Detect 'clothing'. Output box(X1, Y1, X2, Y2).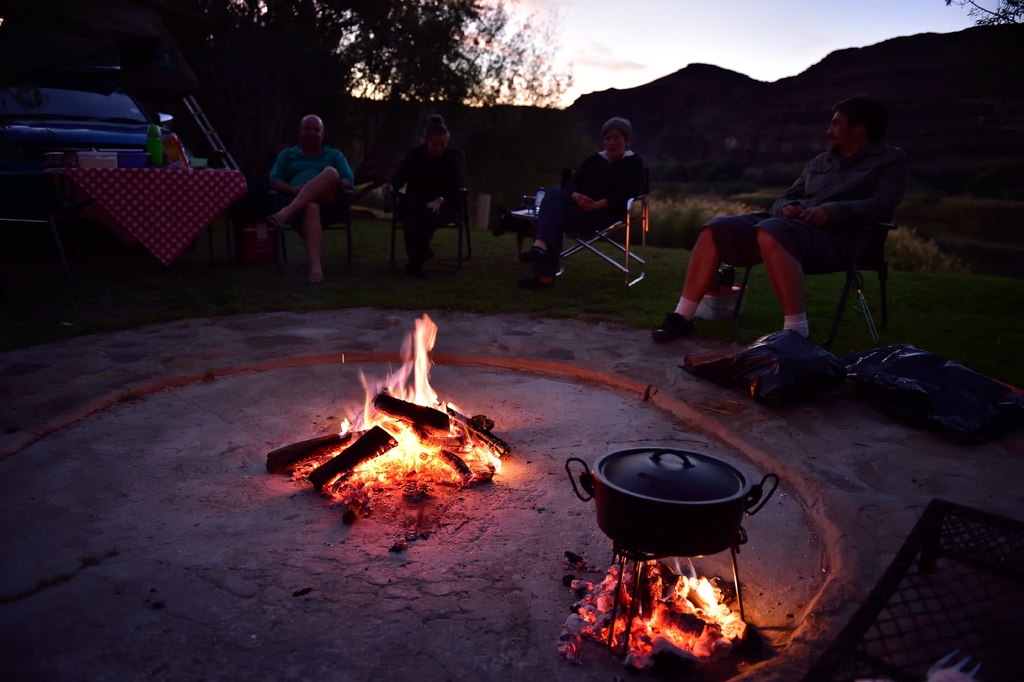
box(700, 141, 905, 266).
